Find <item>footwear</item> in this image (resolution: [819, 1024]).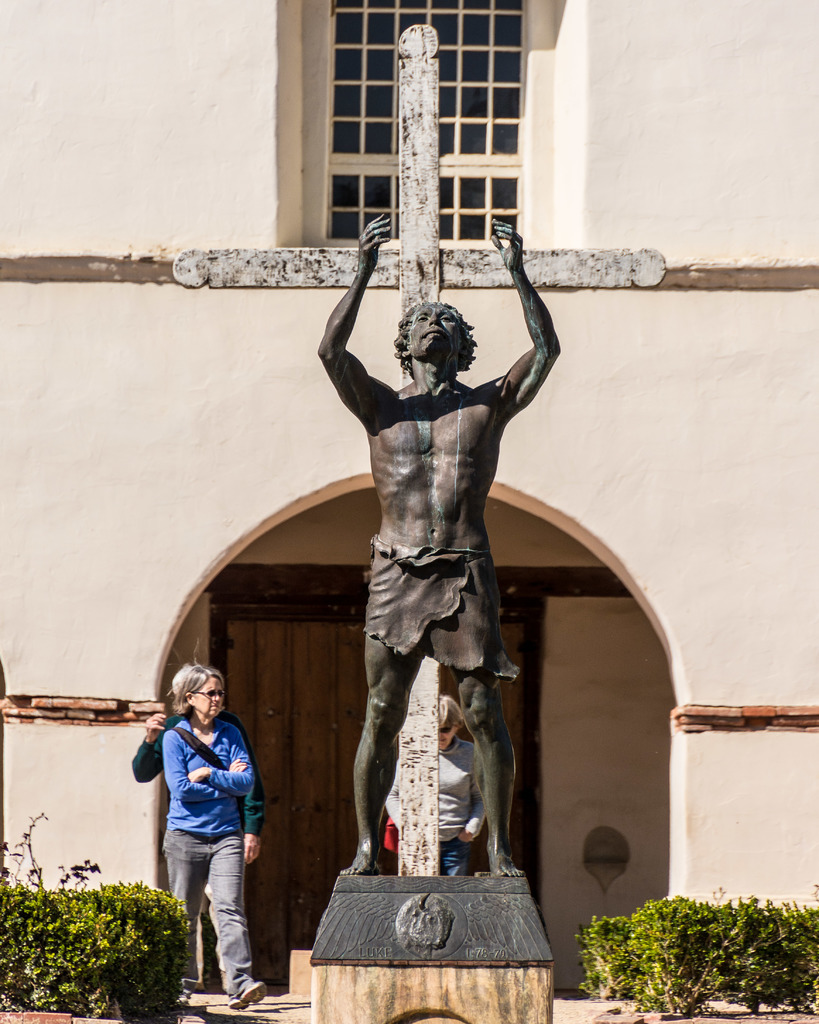
177:993:187:1005.
